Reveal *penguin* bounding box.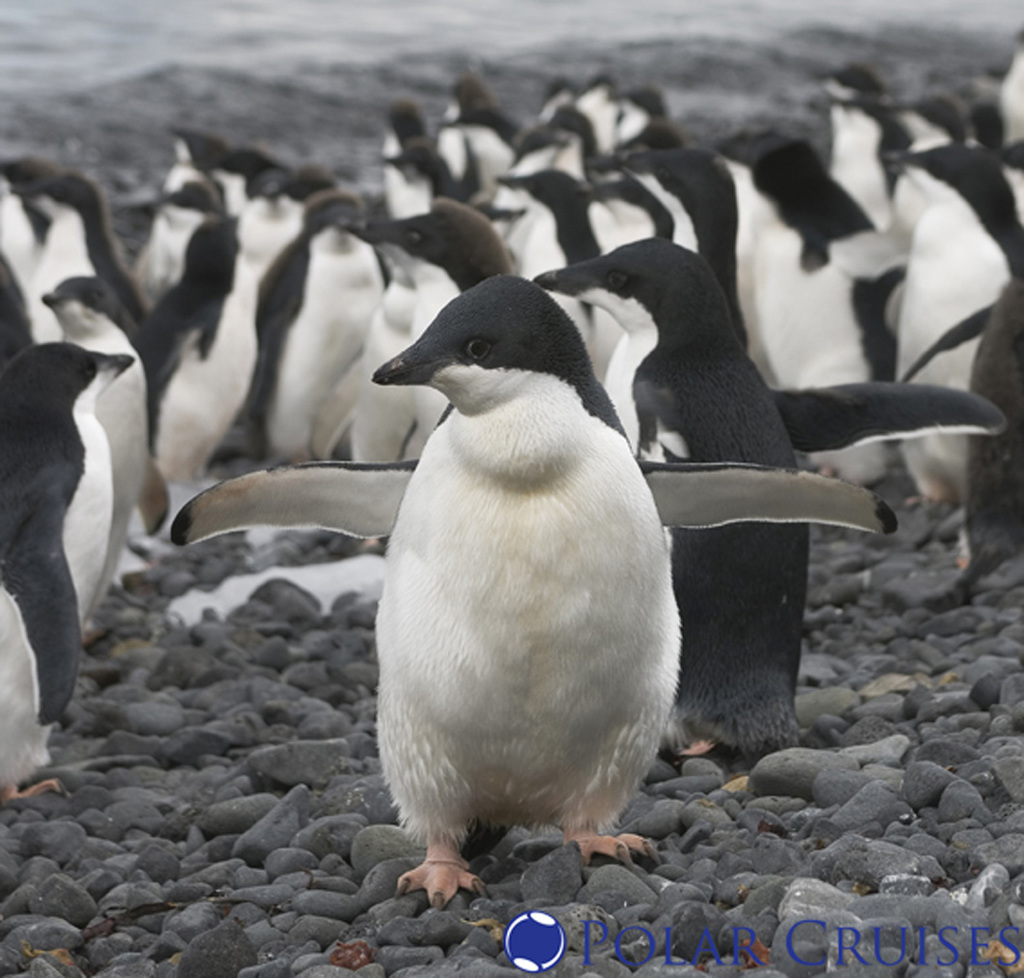
Revealed: [0,336,138,802].
